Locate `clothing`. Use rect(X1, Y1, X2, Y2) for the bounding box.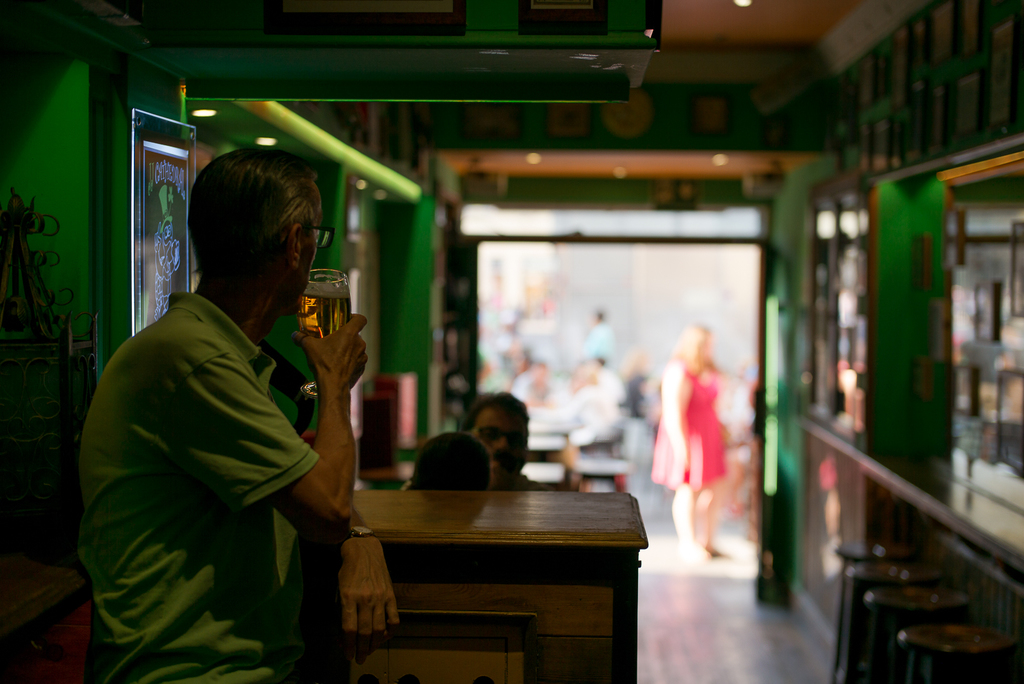
rect(652, 375, 741, 486).
